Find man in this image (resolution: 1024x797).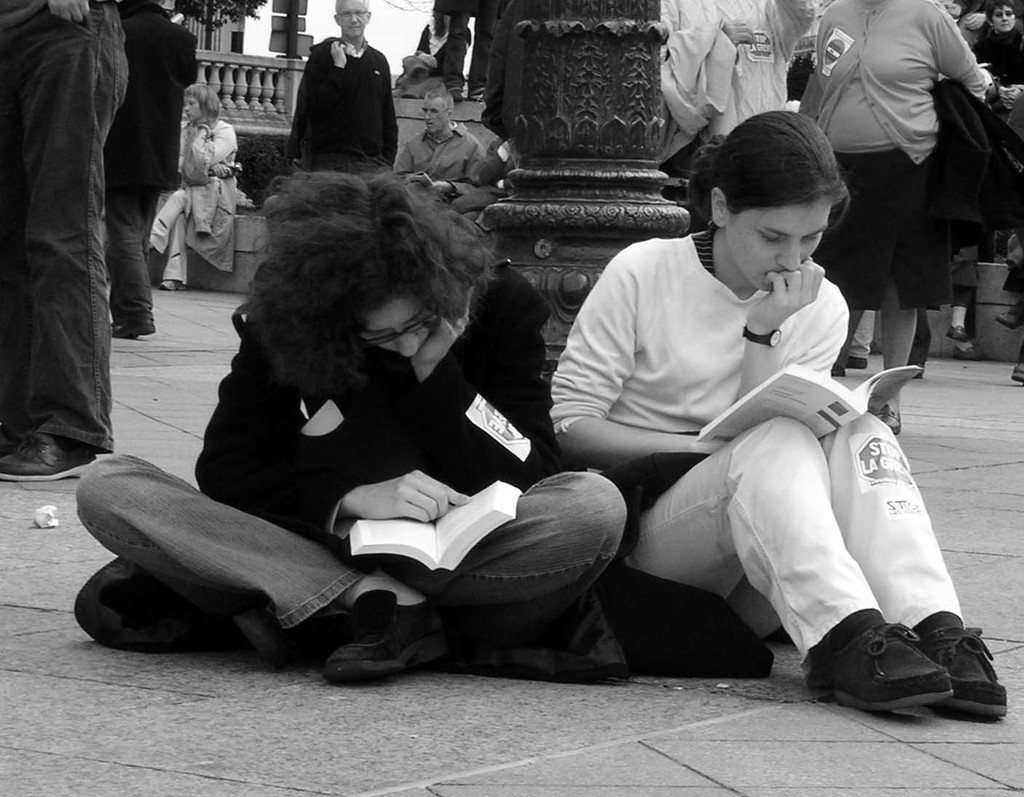
BBox(288, 0, 402, 174).
